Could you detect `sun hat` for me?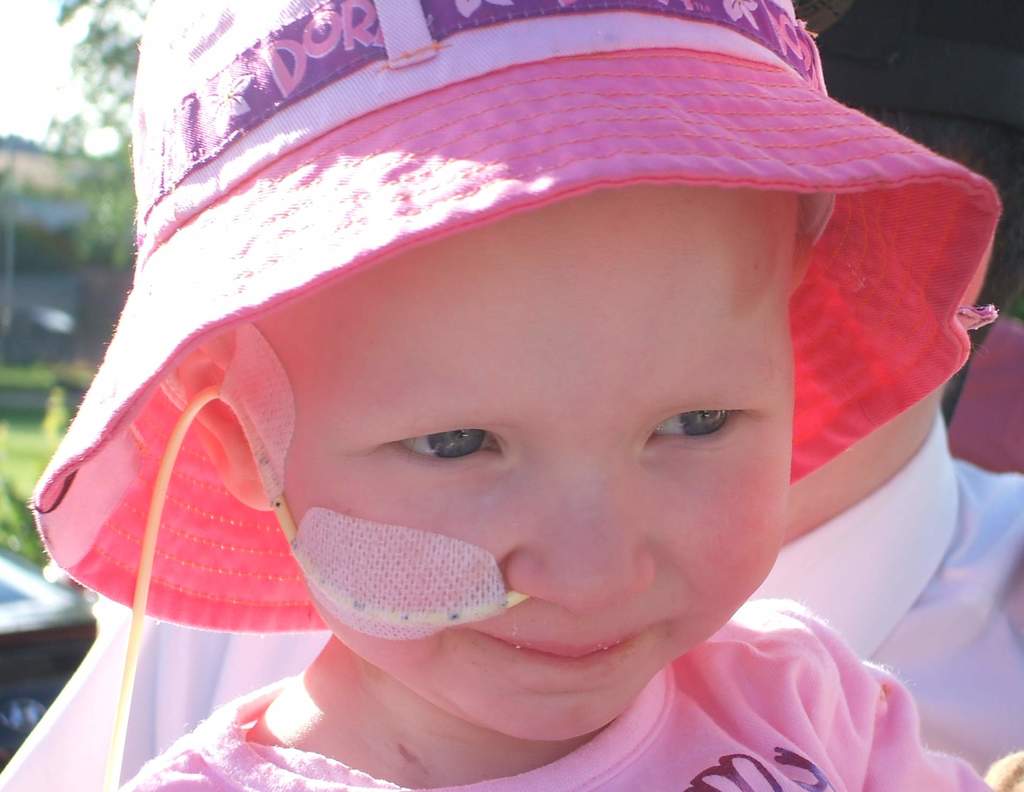
Detection result: 13/0/1010/791.
